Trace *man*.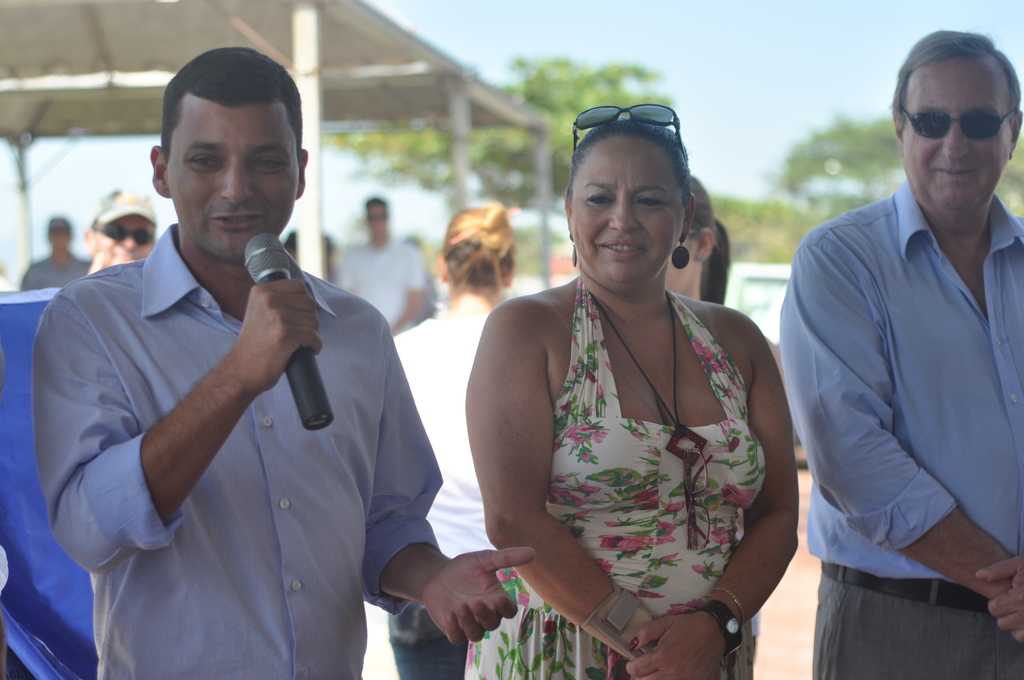
Traced to bbox=(20, 213, 90, 295).
